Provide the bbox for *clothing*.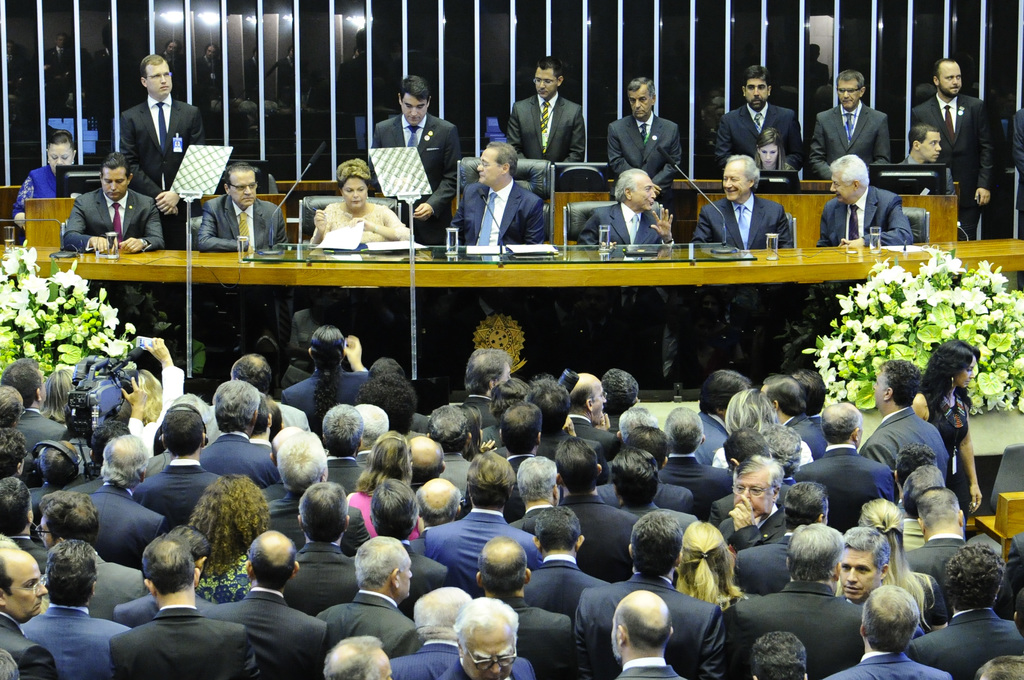
locate(316, 587, 420, 659).
